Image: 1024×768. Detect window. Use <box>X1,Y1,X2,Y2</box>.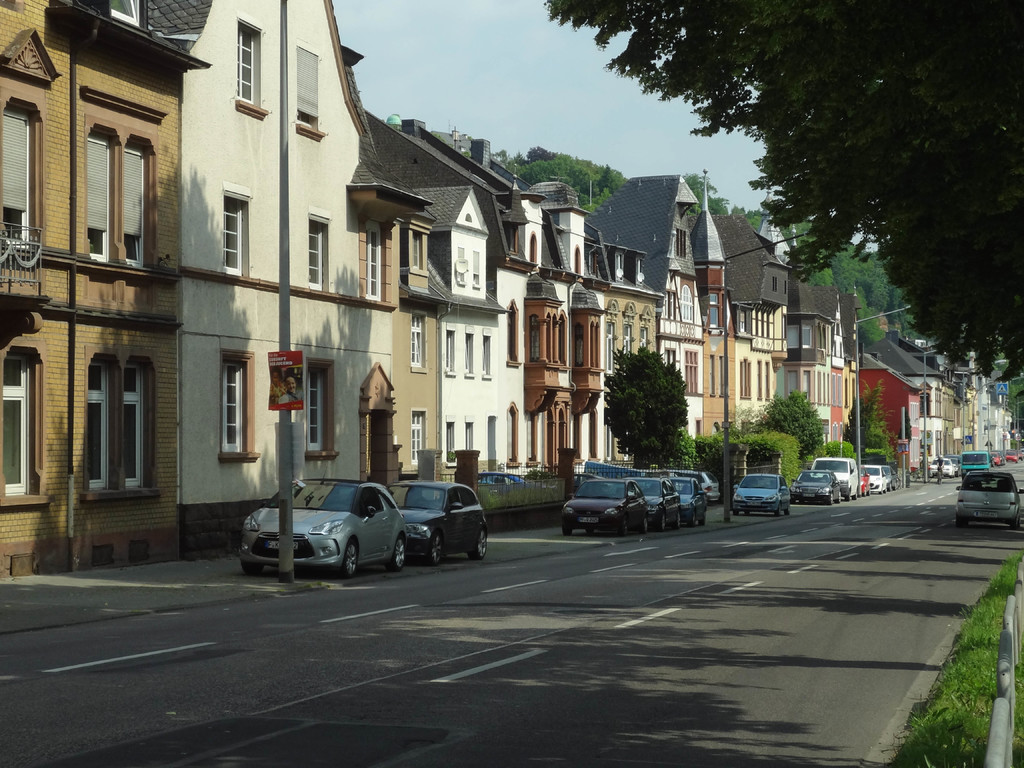
<box>0,340,49,509</box>.
